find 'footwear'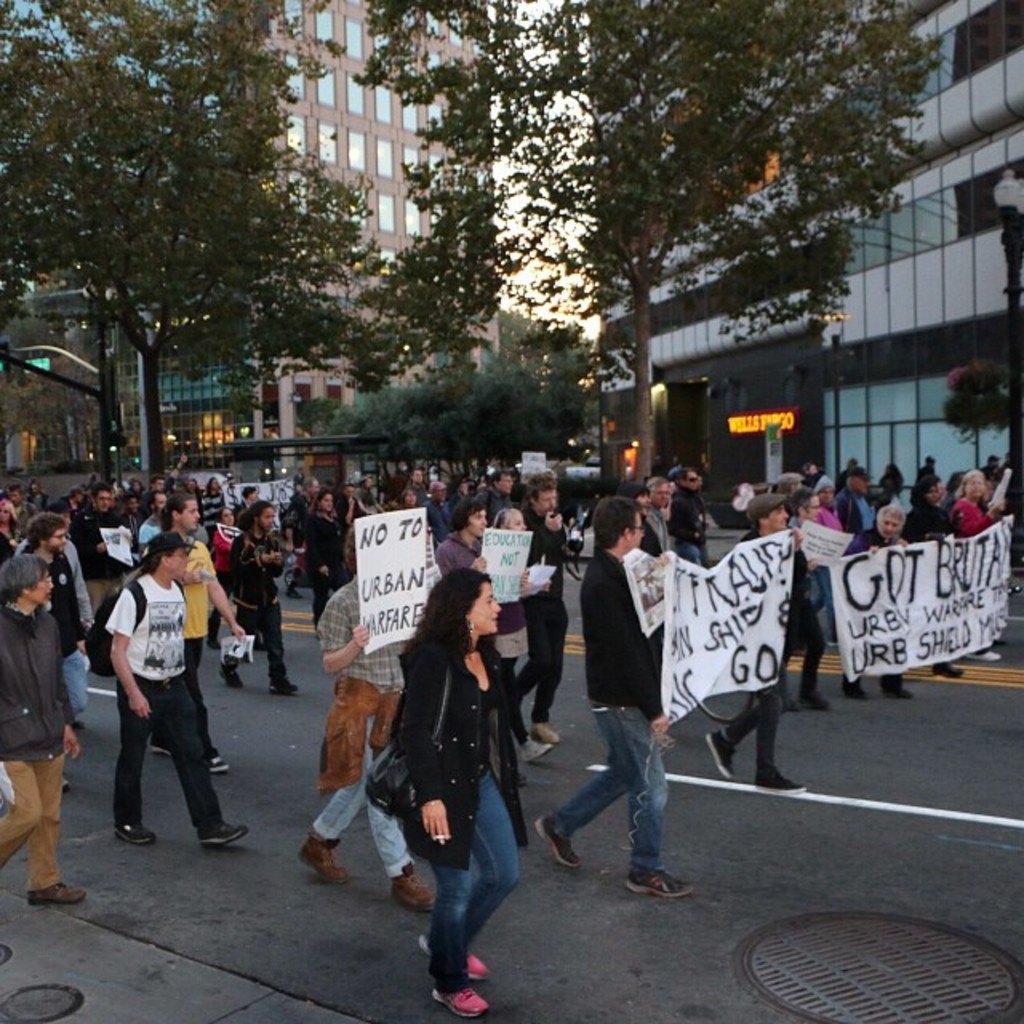
398/870/435/907
